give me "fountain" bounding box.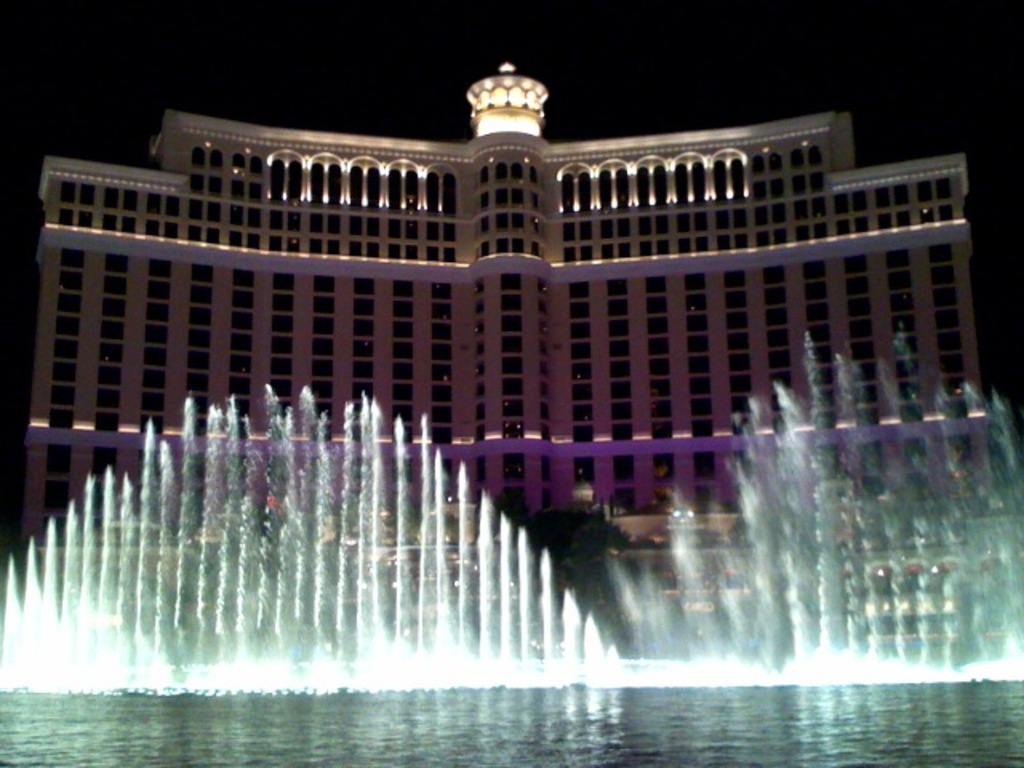
[2,386,1022,698].
